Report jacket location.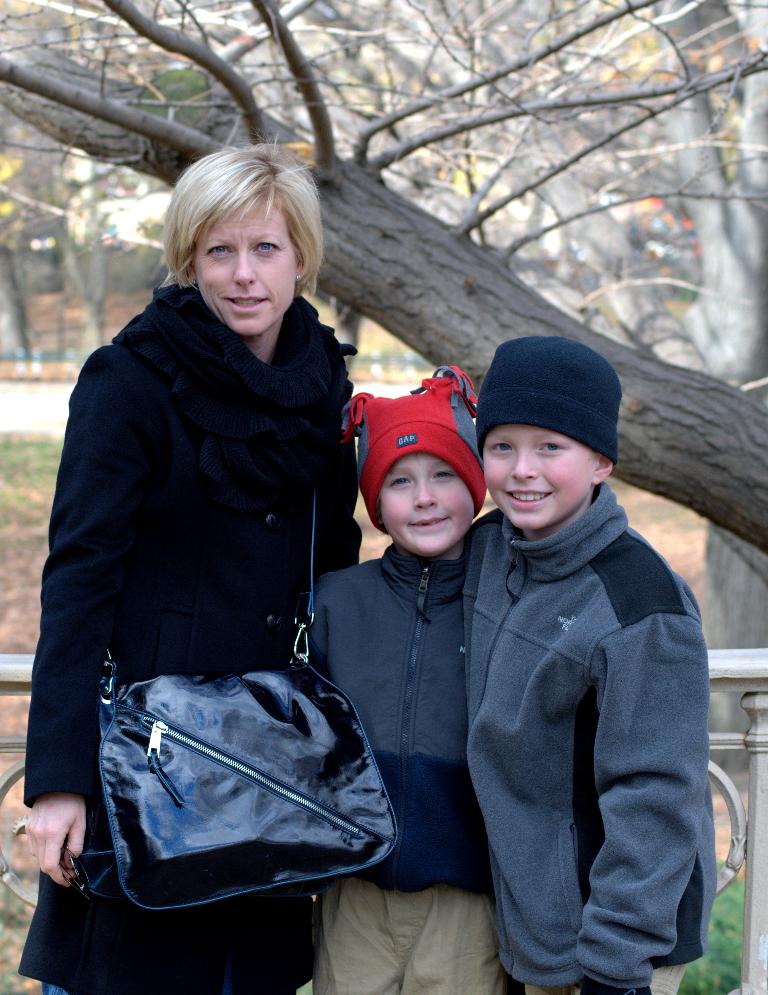
Report: {"left": 20, "top": 215, "right": 413, "bottom": 899}.
